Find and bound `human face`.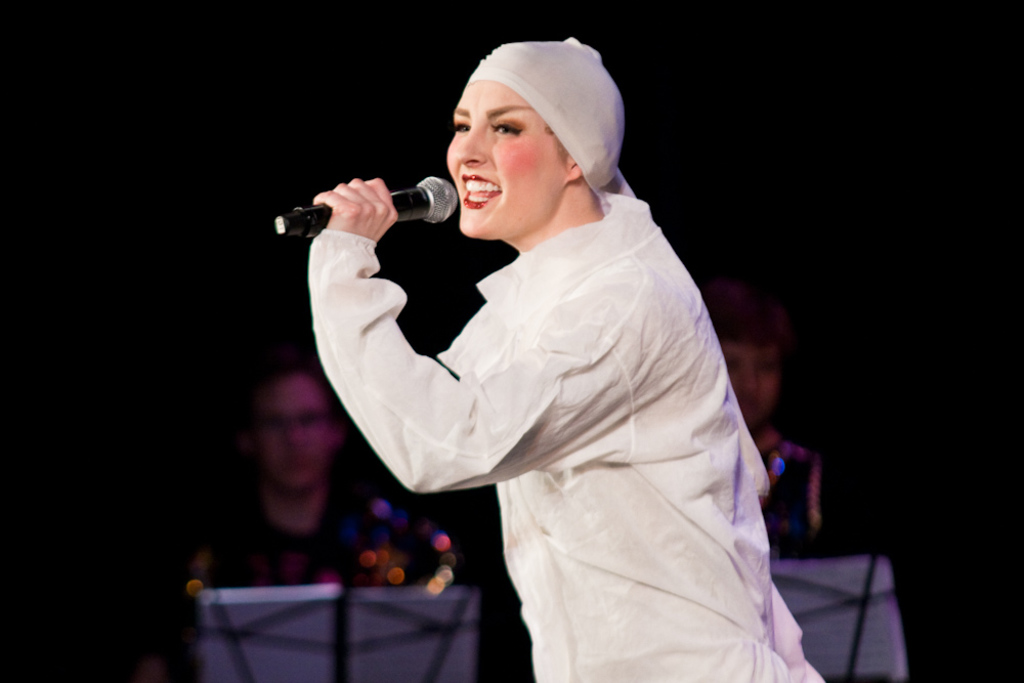
Bound: 715, 343, 778, 416.
